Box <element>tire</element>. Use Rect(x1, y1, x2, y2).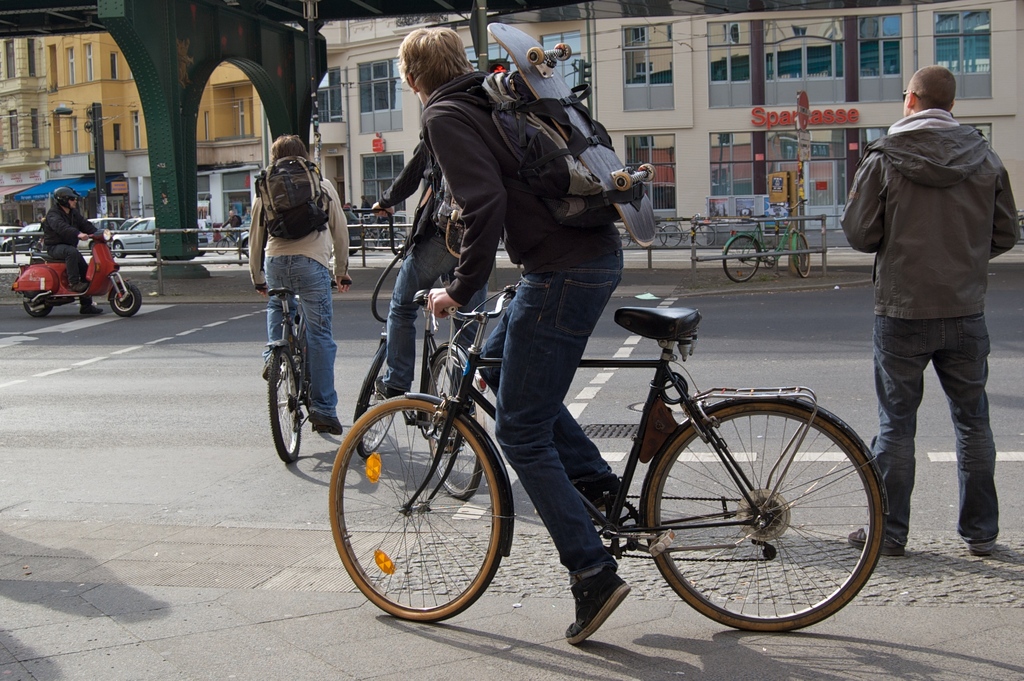
Rect(646, 402, 886, 637).
